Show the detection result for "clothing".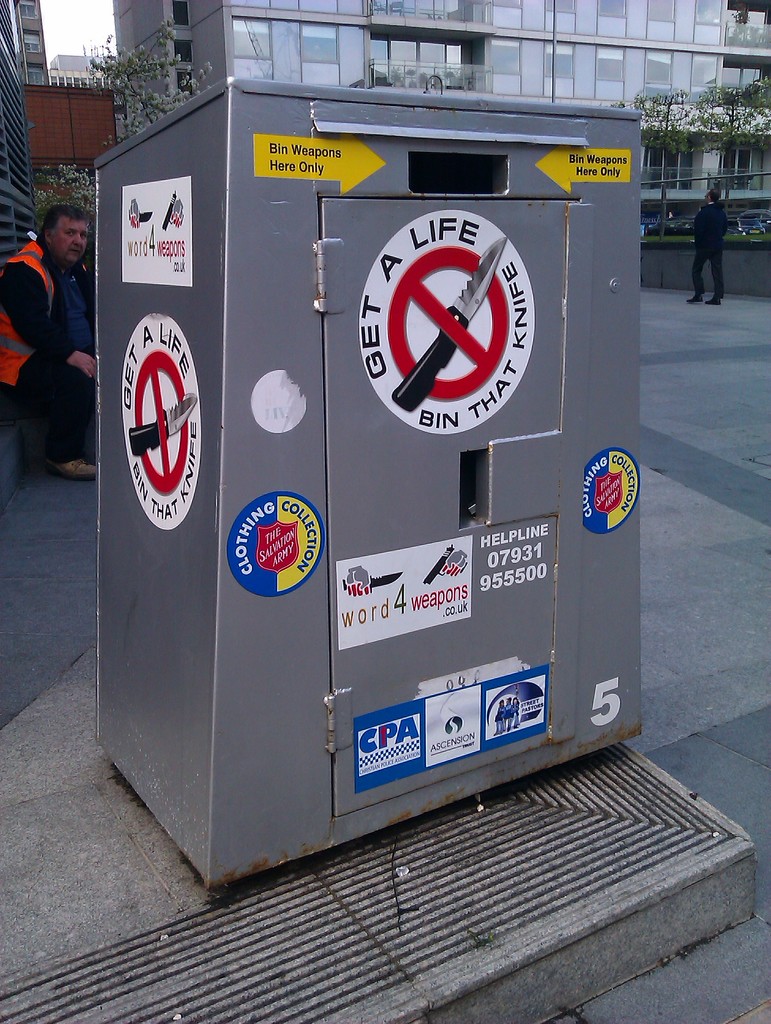
(x1=697, y1=194, x2=724, y2=304).
